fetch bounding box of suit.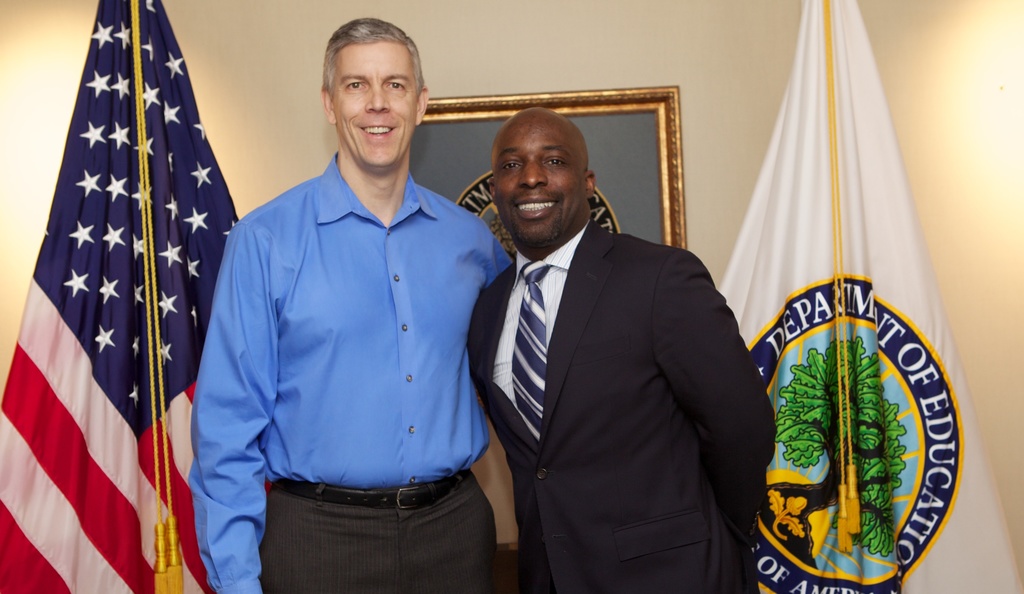
Bbox: bbox=[483, 107, 758, 578].
